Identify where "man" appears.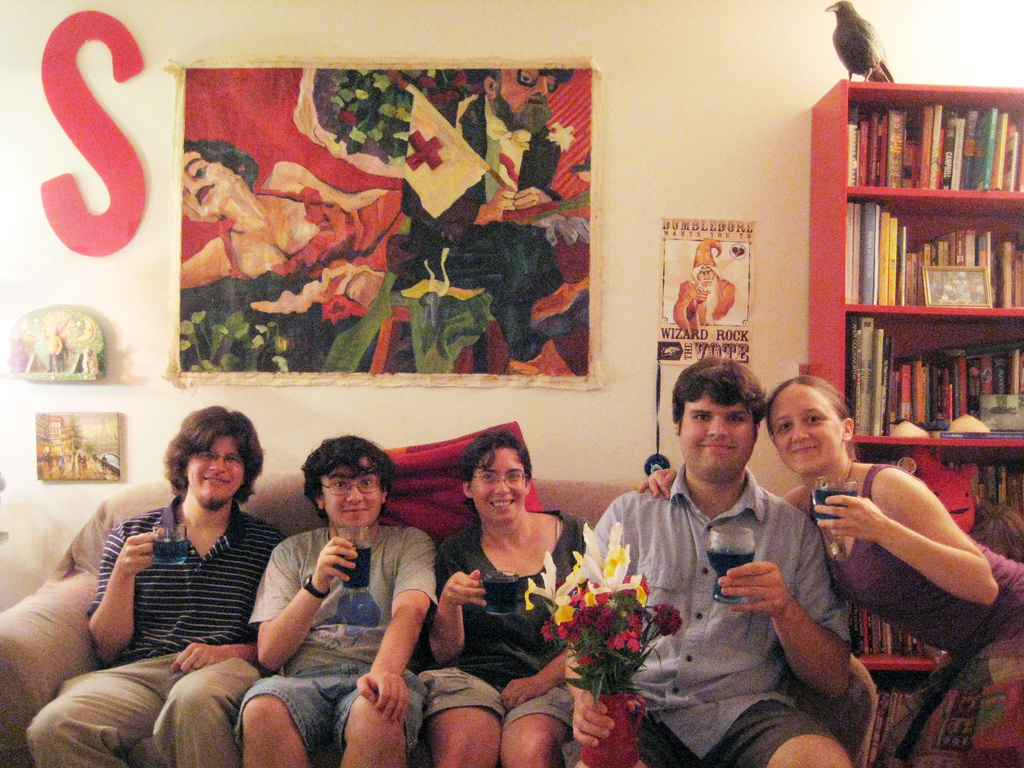
Appears at left=417, top=427, right=588, bottom=767.
